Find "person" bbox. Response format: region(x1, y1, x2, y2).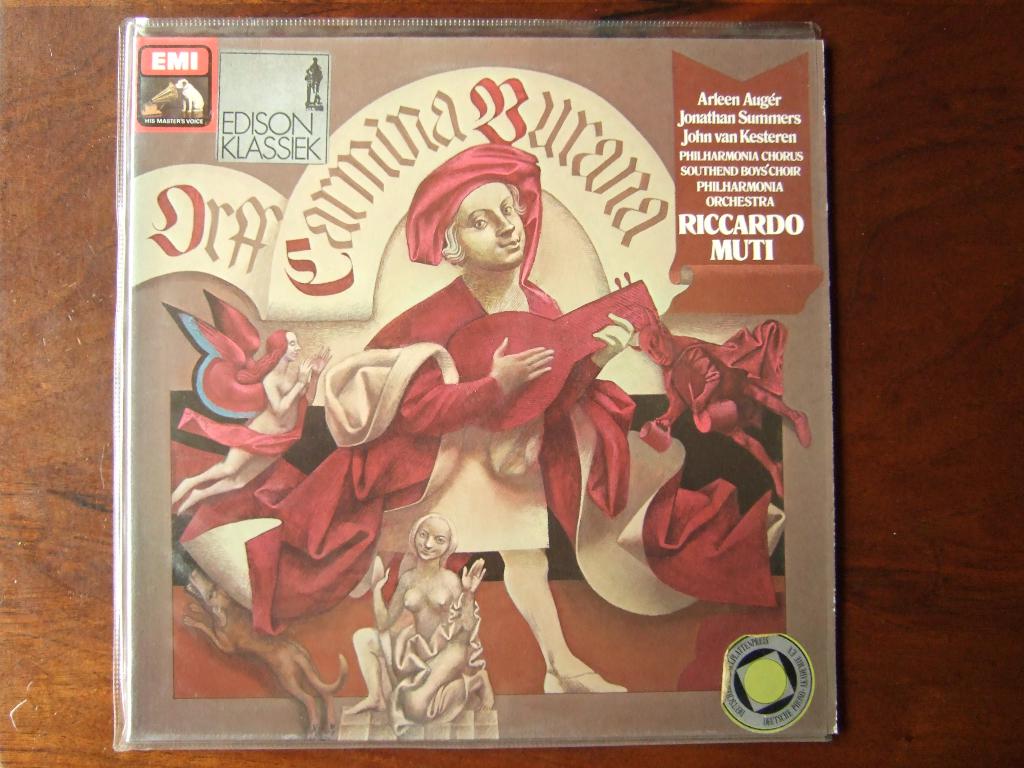
region(340, 154, 641, 654).
